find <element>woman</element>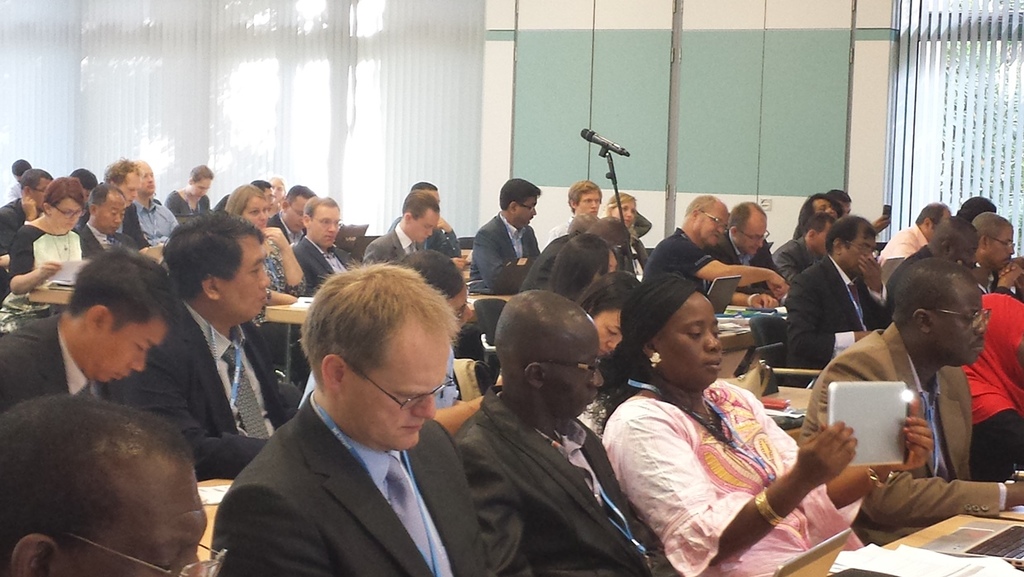
l=0, t=176, r=84, b=337
